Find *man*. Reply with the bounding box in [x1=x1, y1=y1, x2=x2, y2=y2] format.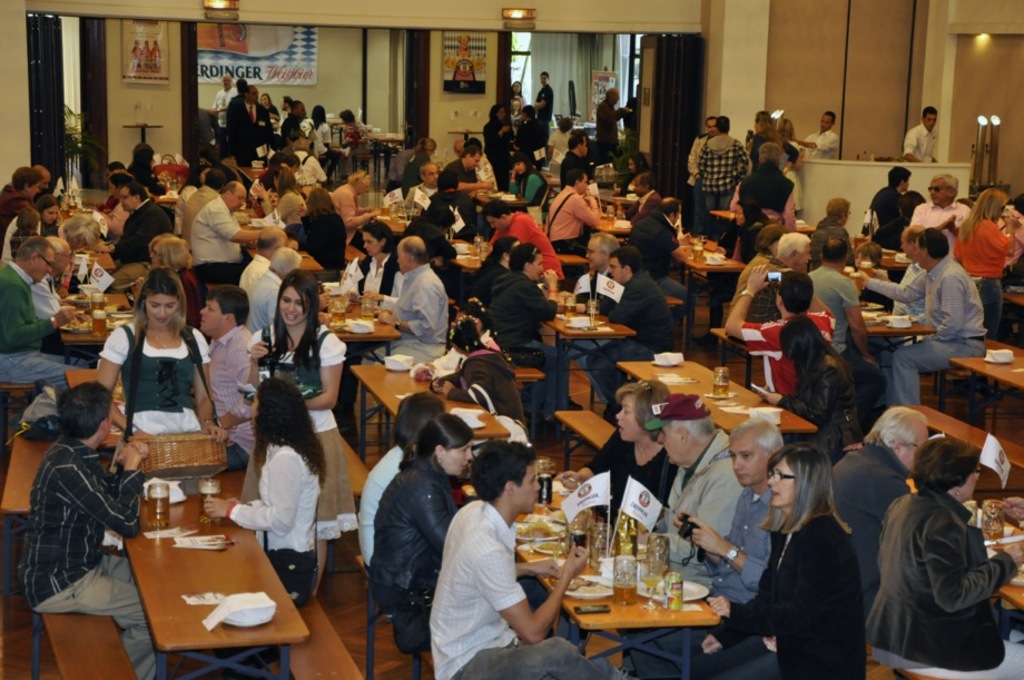
[x1=622, y1=412, x2=787, y2=679].
